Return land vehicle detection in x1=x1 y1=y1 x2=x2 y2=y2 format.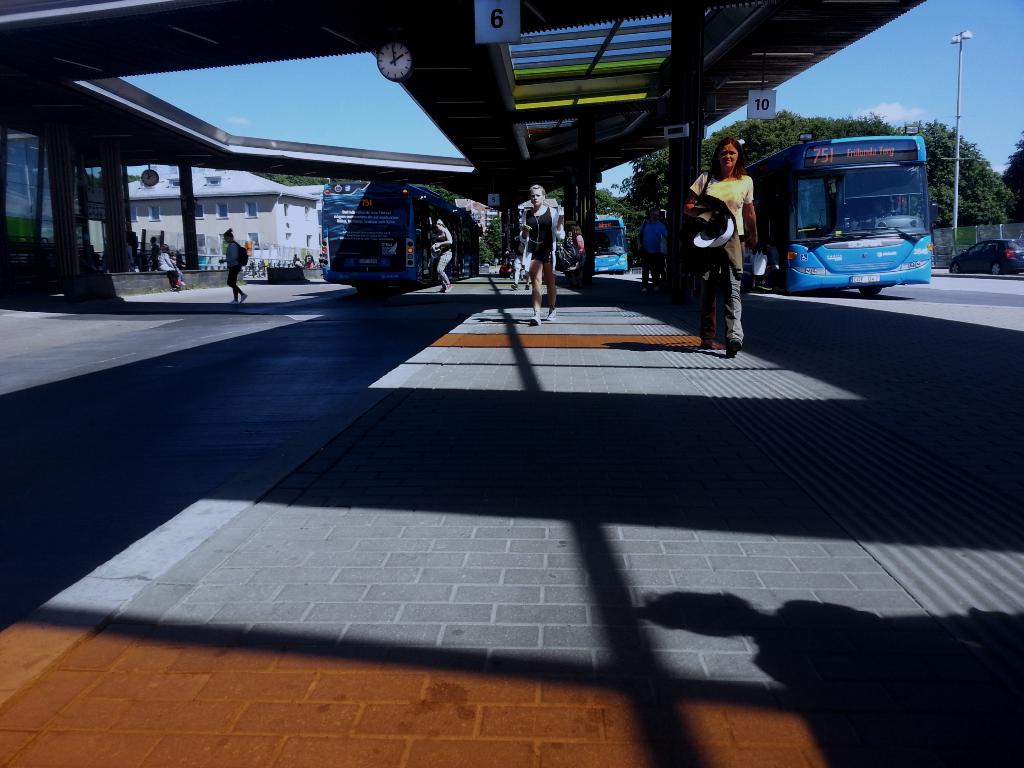
x1=596 y1=212 x2=629 y2=269.
